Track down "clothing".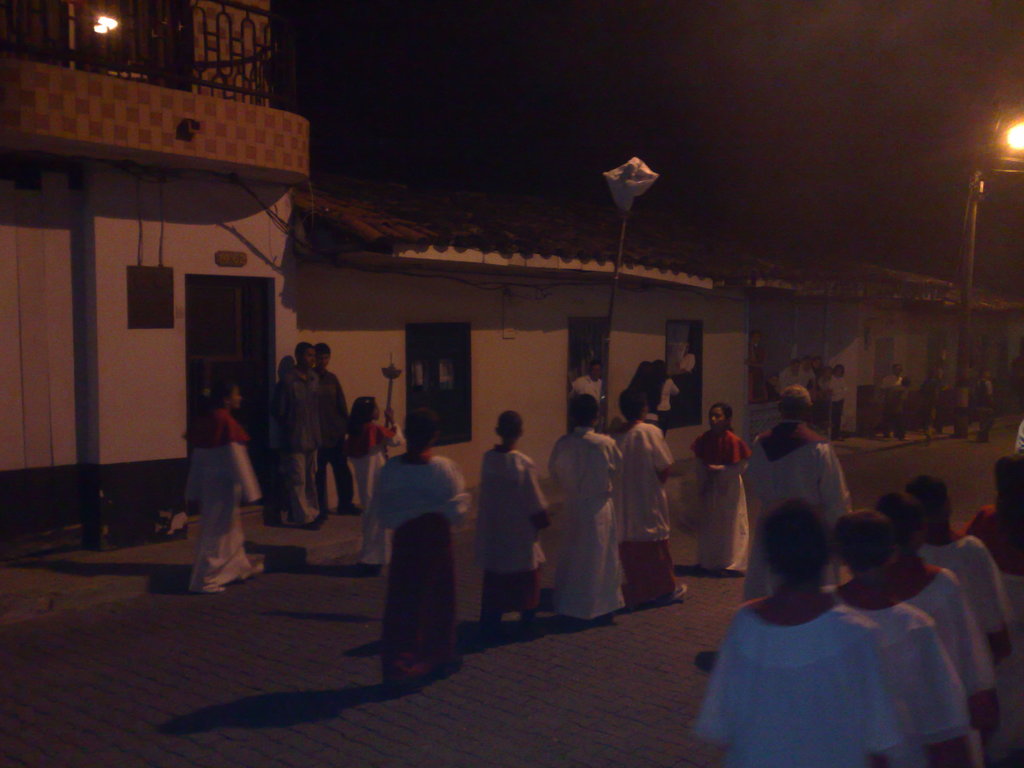
Tracked to (354,426,463,678).
